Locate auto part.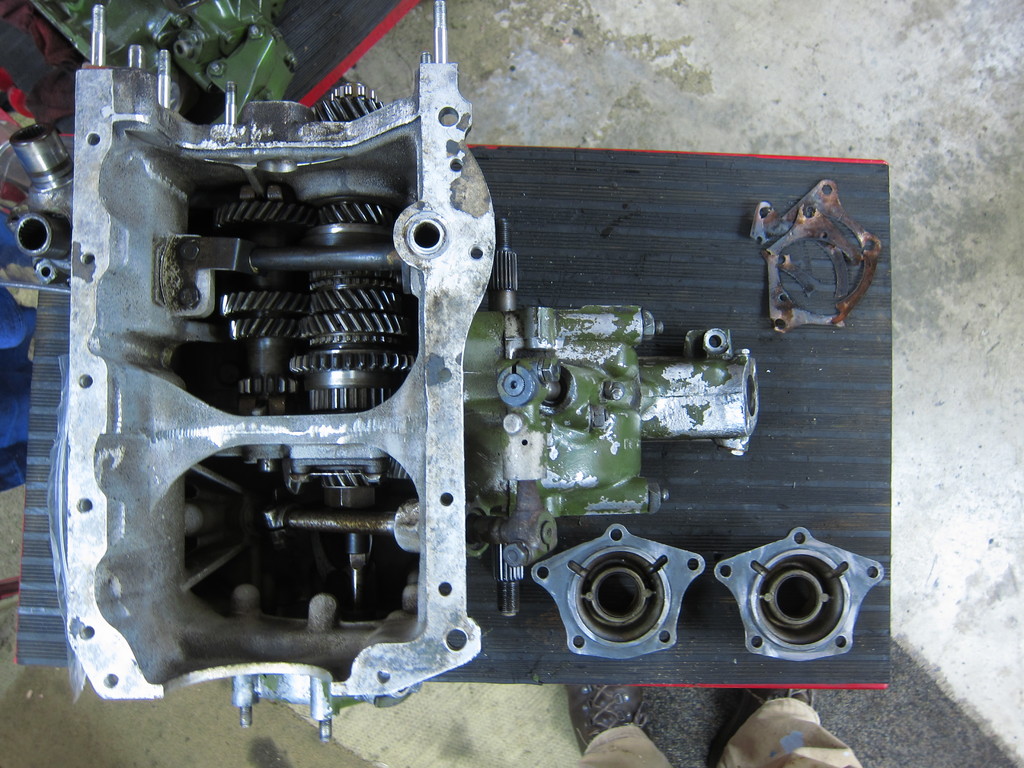
Bounding box: rect(0, 0, 762, 748).
